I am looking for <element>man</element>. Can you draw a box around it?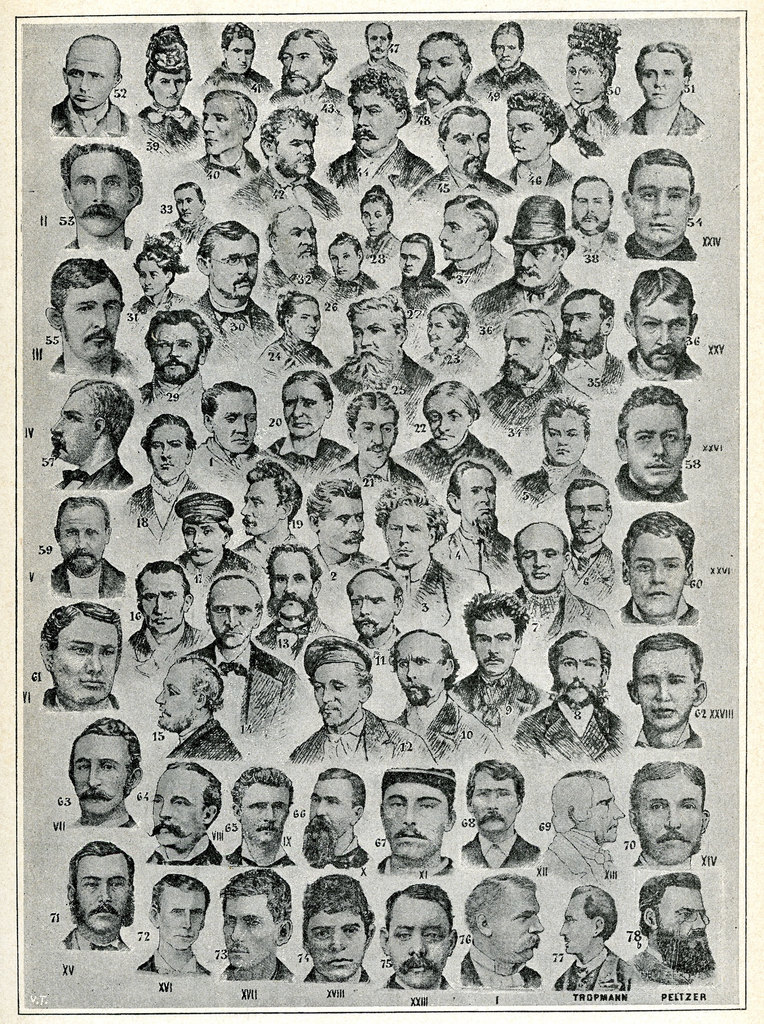
Sure, the bounding box is (x1=429, y1=457, x2=518, y2=593).
